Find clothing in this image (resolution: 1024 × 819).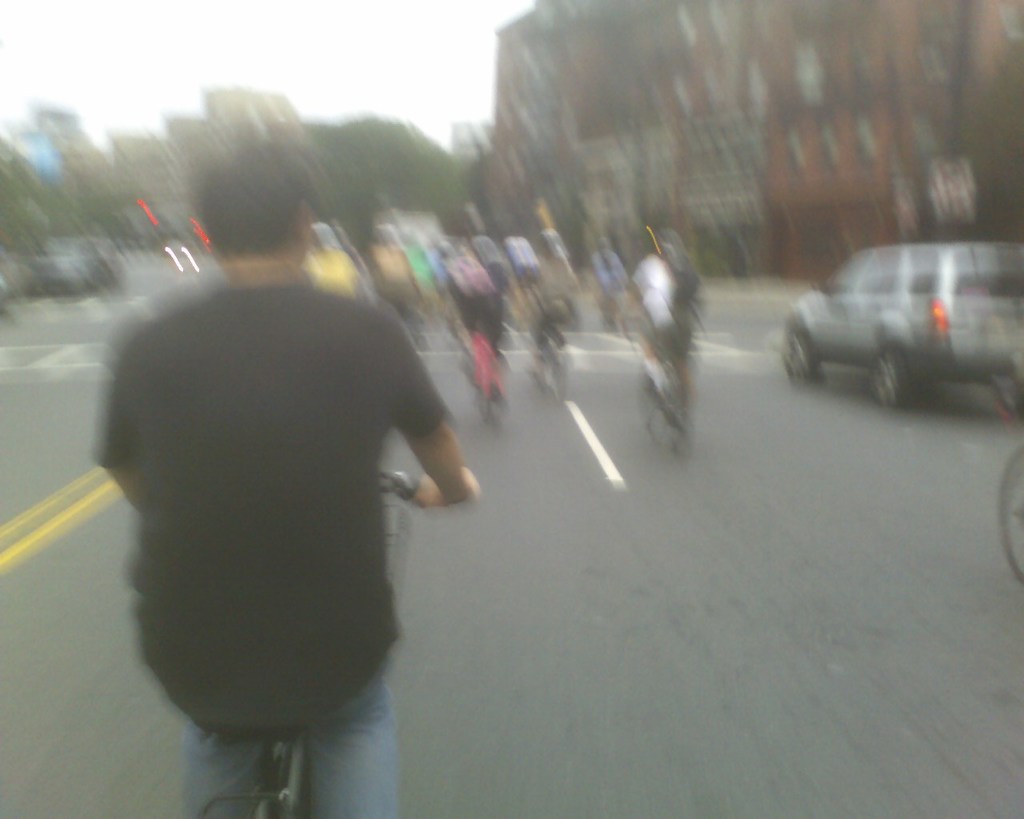
[111,264,470,774].
